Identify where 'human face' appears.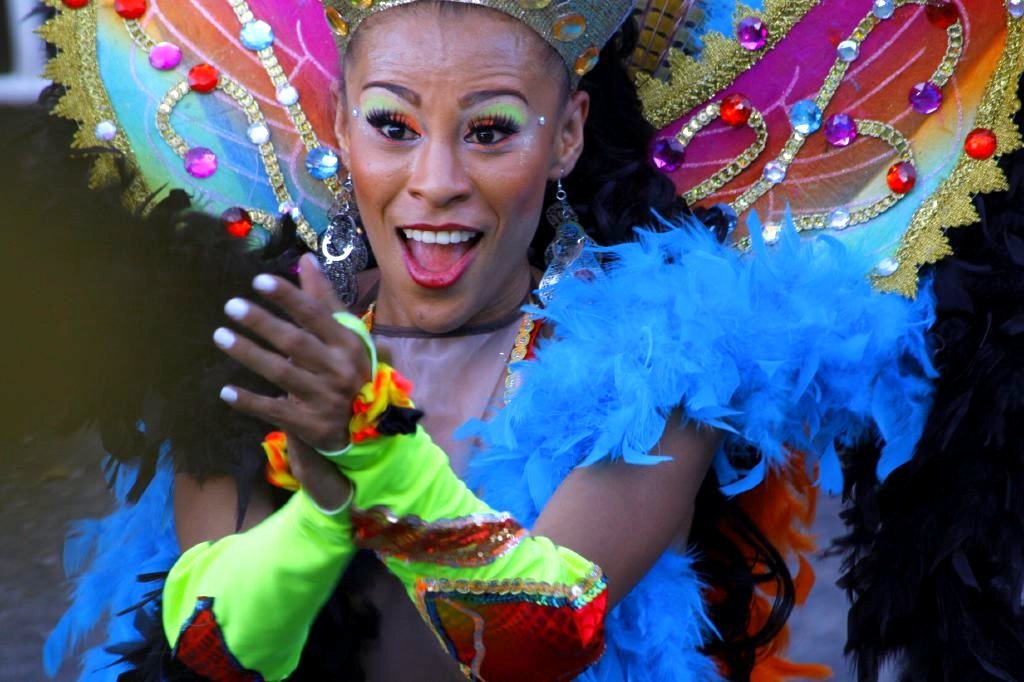
Appears at x1=338 y1=10 x2=565 y2=321.
